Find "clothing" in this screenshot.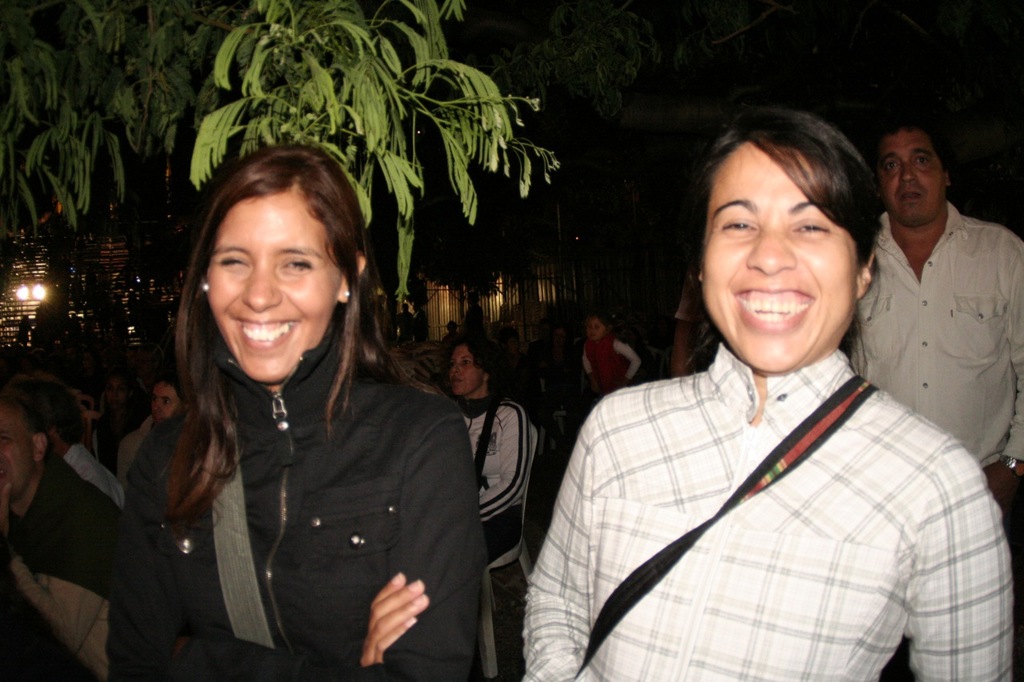
The bounding box for "clothing" is (0, 461, 122, 681).
